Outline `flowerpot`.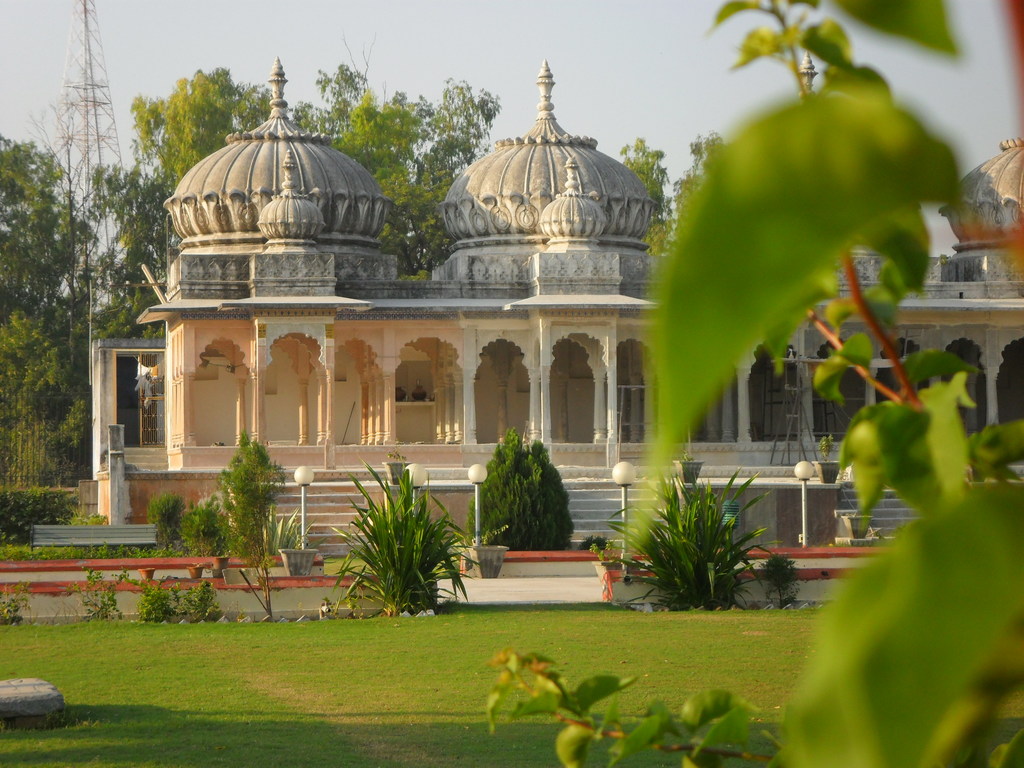
Outline: locate(592, 557, 639, 582).
